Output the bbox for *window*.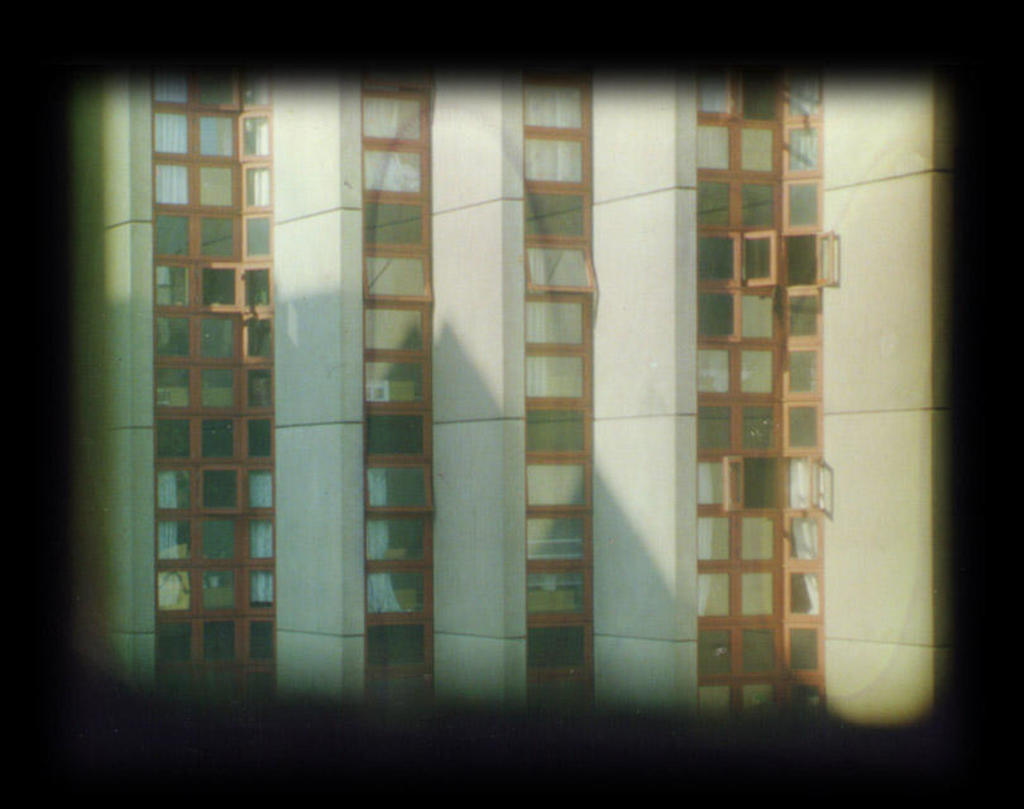
left=516, top=244, right=590, bottom=292.
